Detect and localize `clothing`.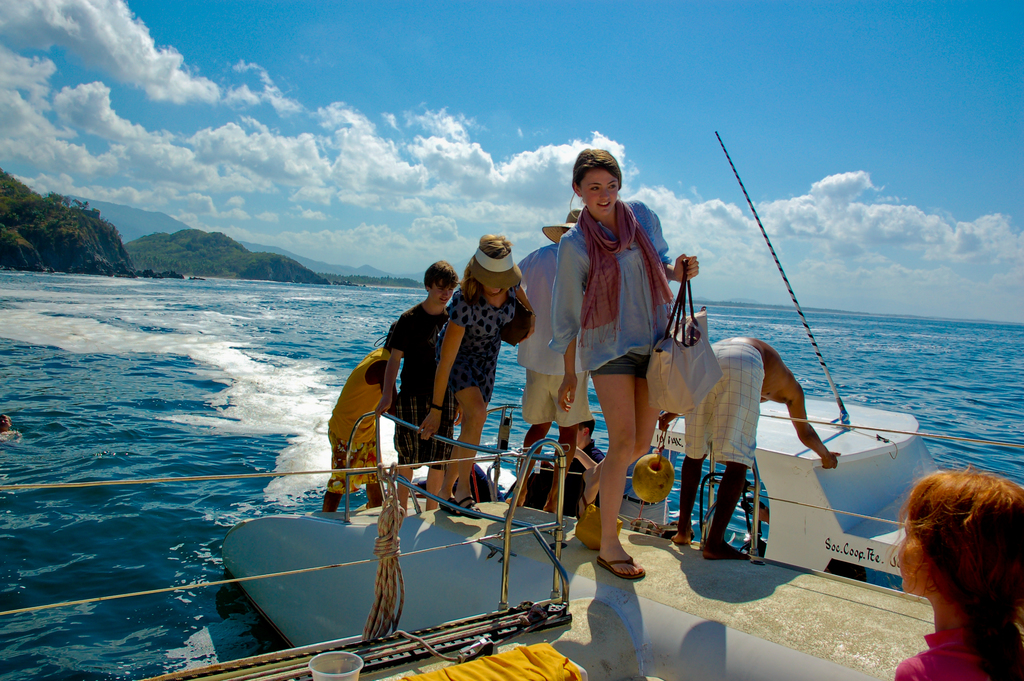
Localized at (436, 275, 529, 400).
